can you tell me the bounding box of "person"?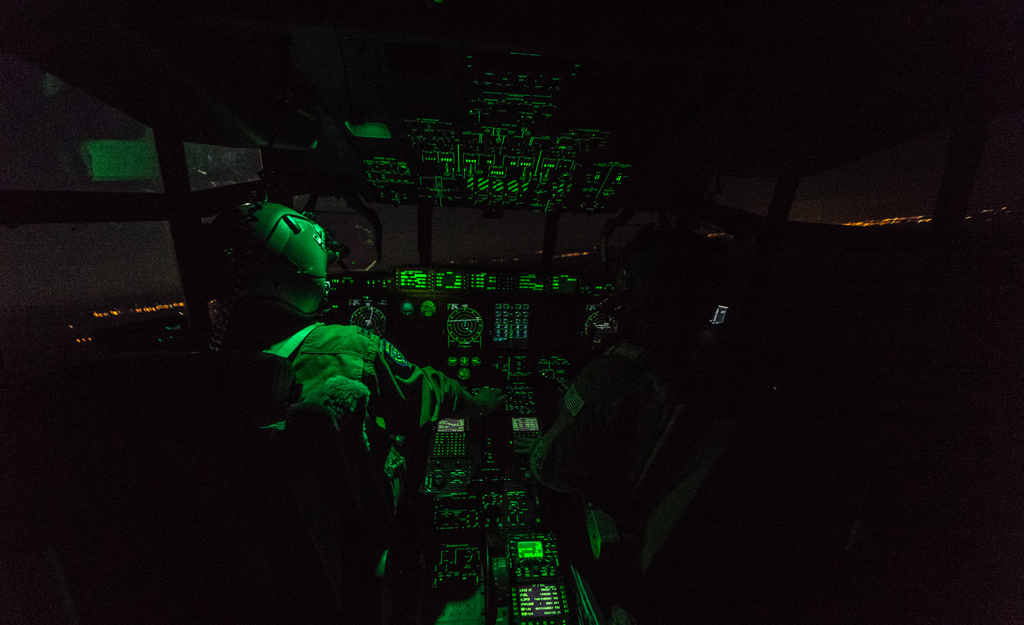
bbox=(523, 265, 705, 519).
